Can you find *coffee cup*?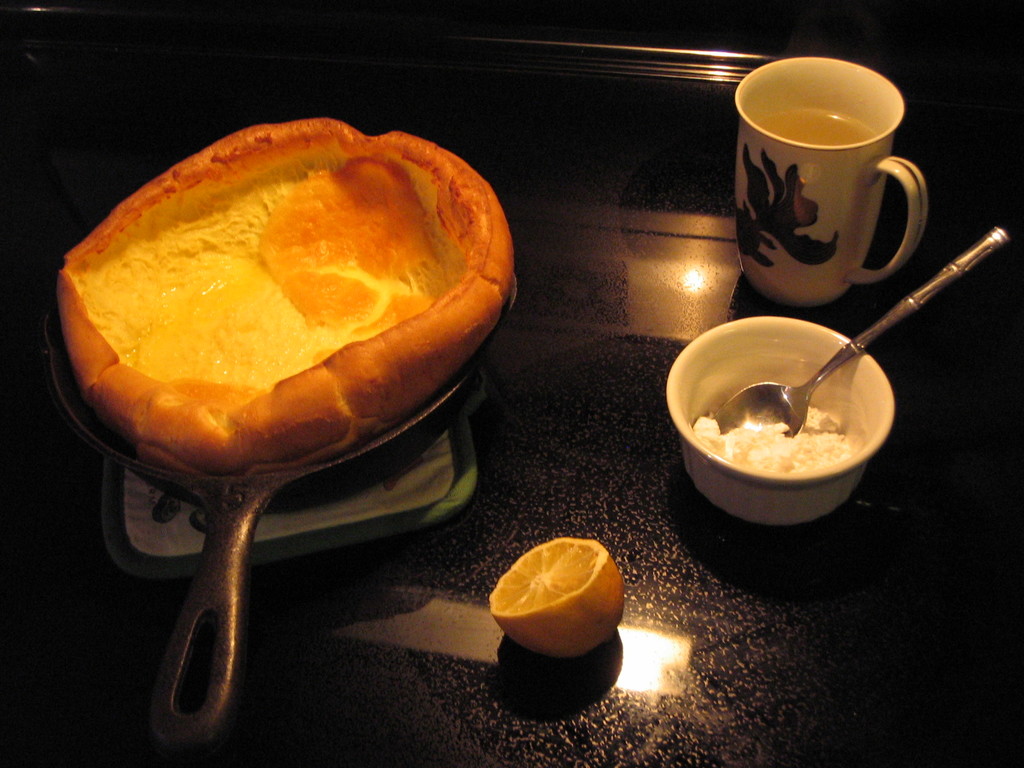
Yes, bounding box: (left=733, top=54, right=929, bottom=312).
